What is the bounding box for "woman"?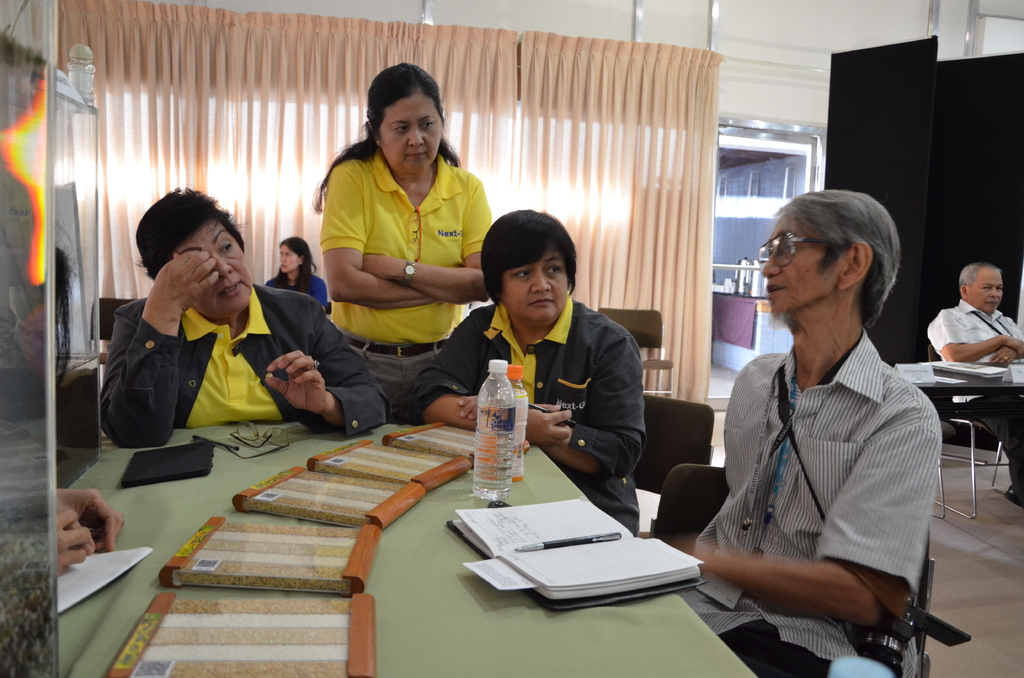
(x1=310, y1=56, x2=499, y2=417).
